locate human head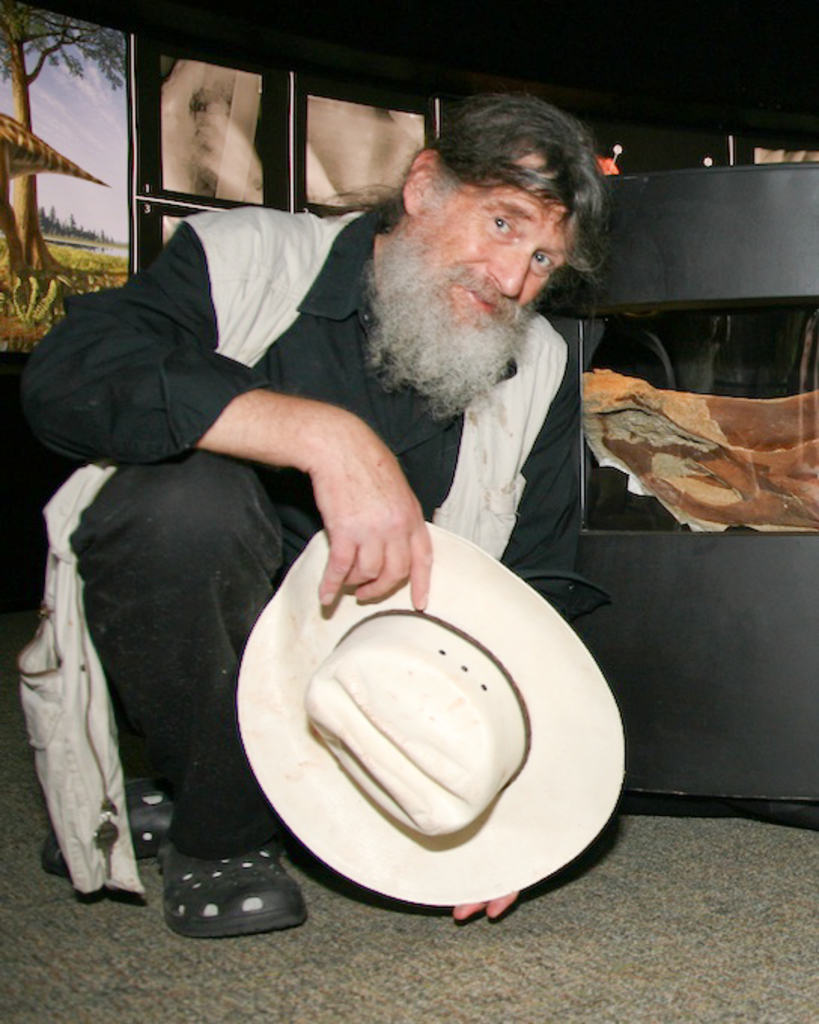
x1=403 y1=89 x2=605 y2=390
